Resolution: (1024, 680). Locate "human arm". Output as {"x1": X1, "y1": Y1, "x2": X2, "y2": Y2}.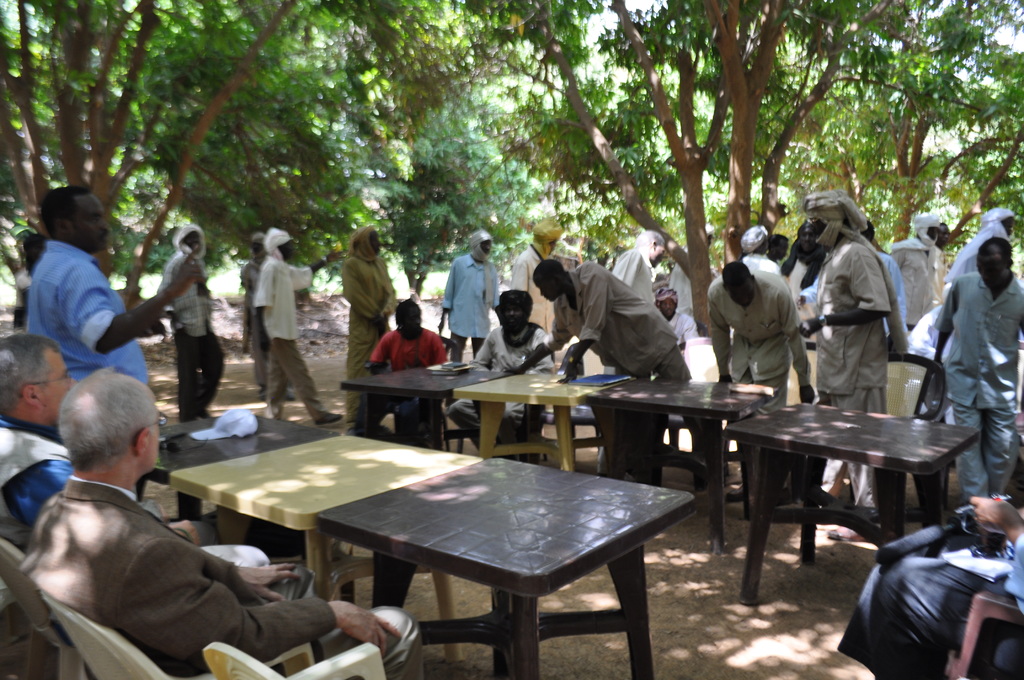
{"x1": 340, "y1": 261, "x2": 387, "y2": 325}.
